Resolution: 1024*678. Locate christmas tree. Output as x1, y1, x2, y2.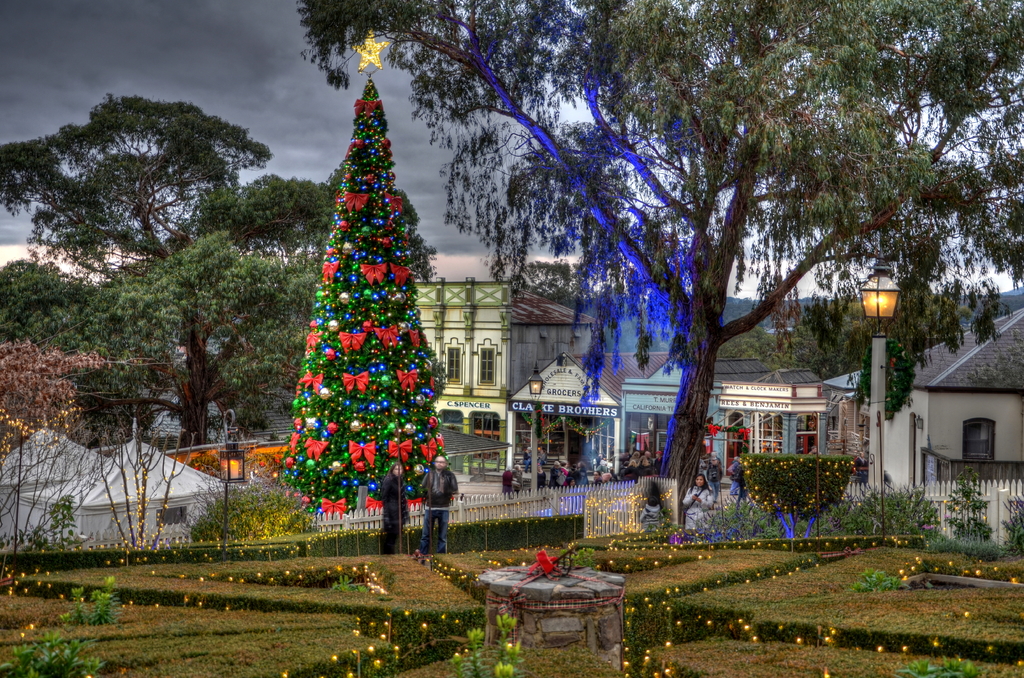
273, 24, 458, 515.
